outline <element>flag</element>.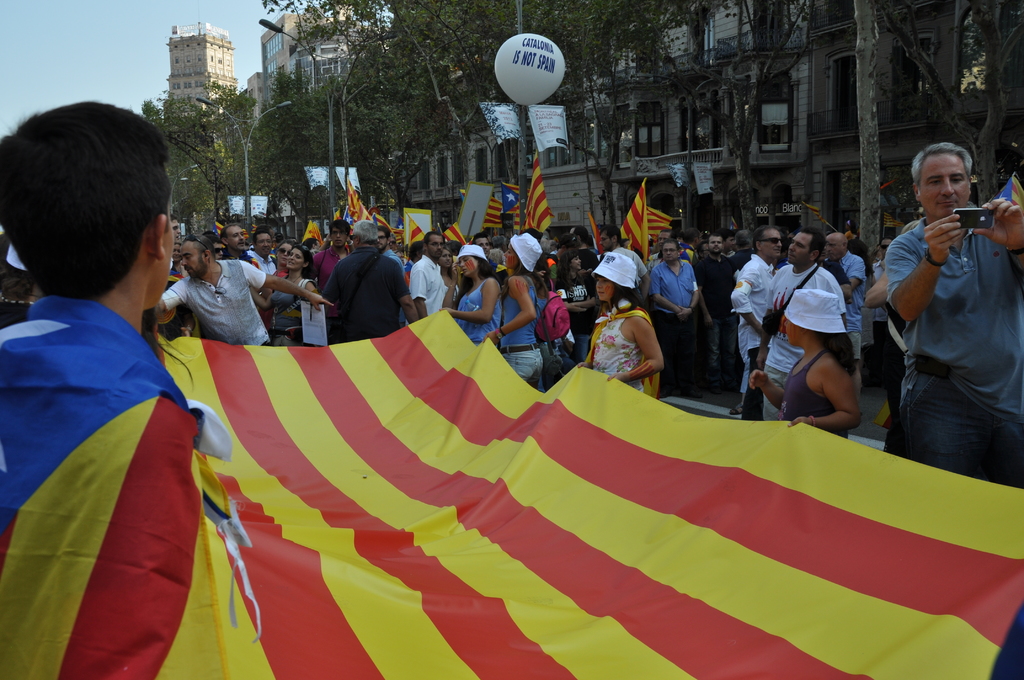
Outline: [x1=647, y1=206, x2=677, y2=234].
